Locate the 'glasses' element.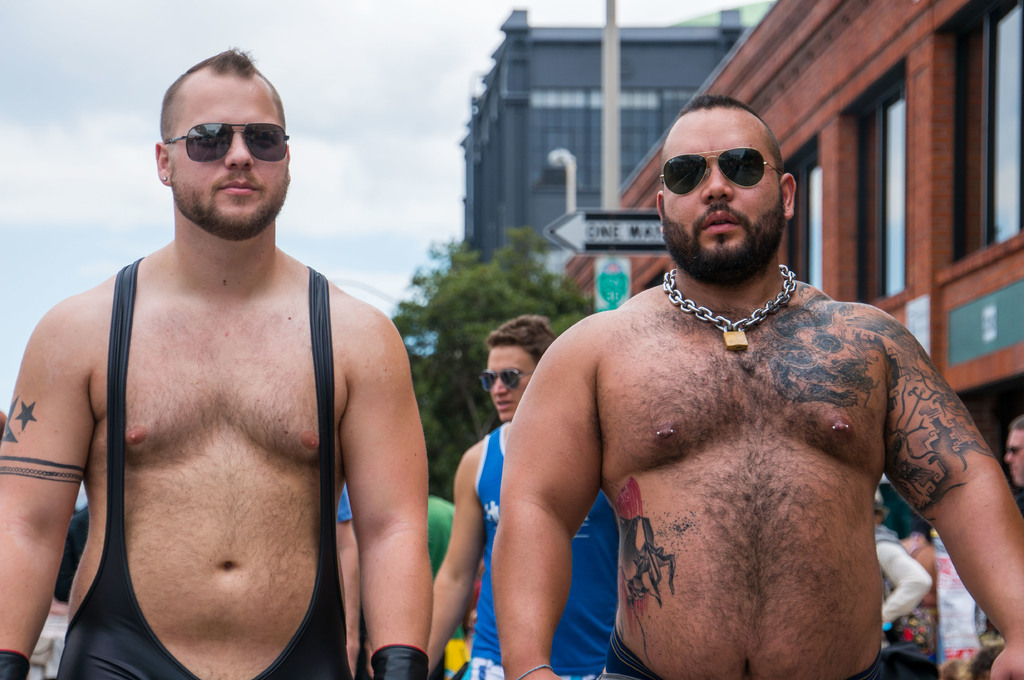
Element bbox: {"x1": 472, "y1": 370, "x2": 531, "y2": 393}.
